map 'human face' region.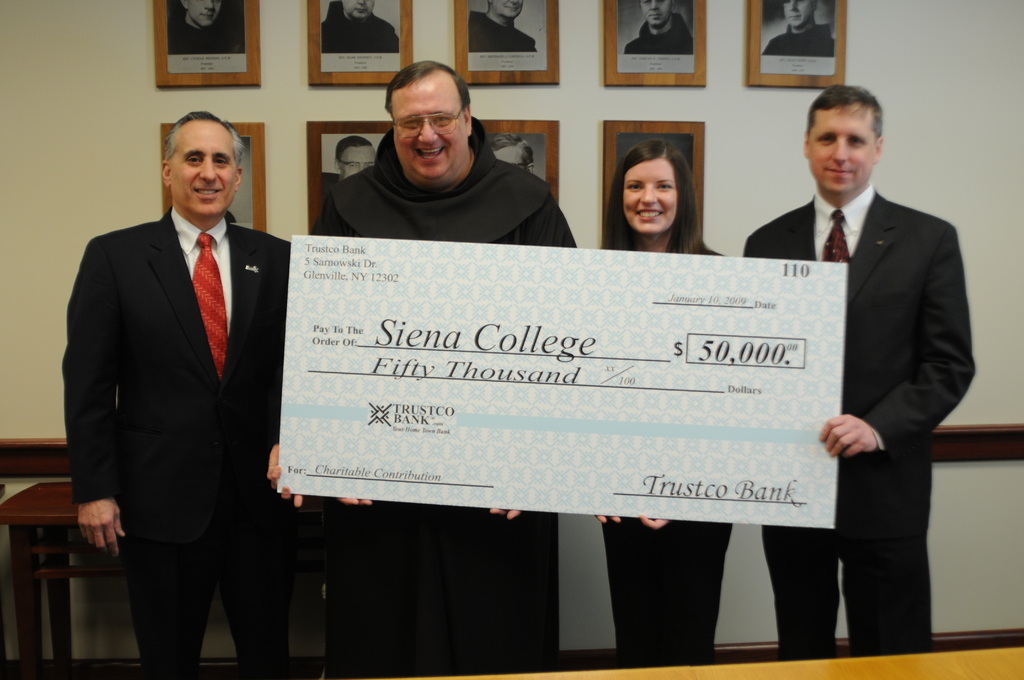
Mapped to crop(166, 119, 241, 222).
